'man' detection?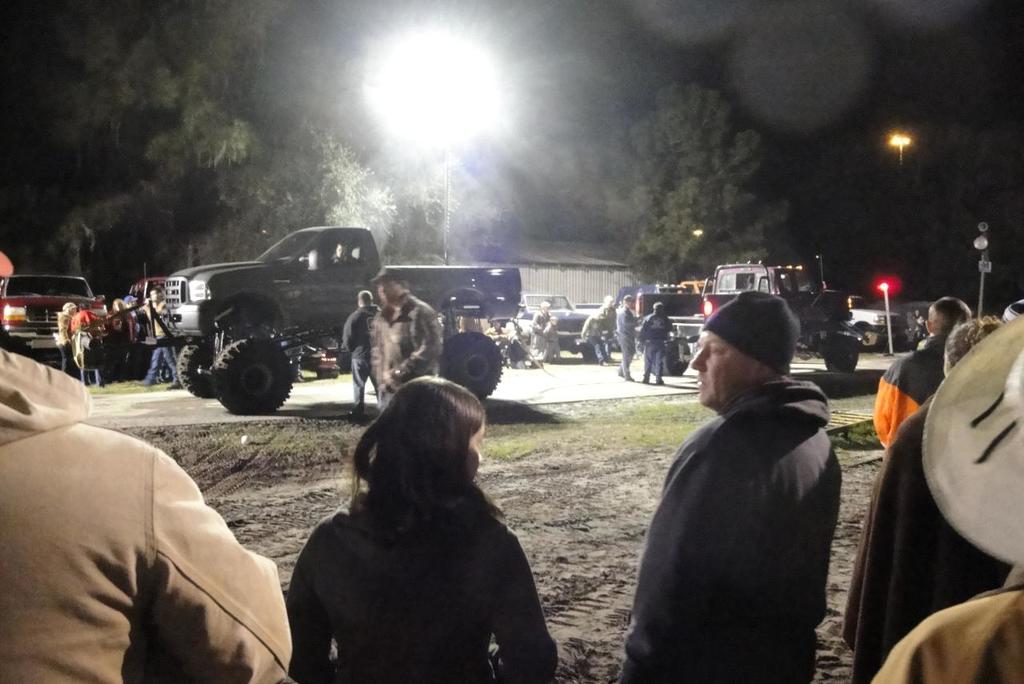
<region>71, 302, 107, 383</region>
